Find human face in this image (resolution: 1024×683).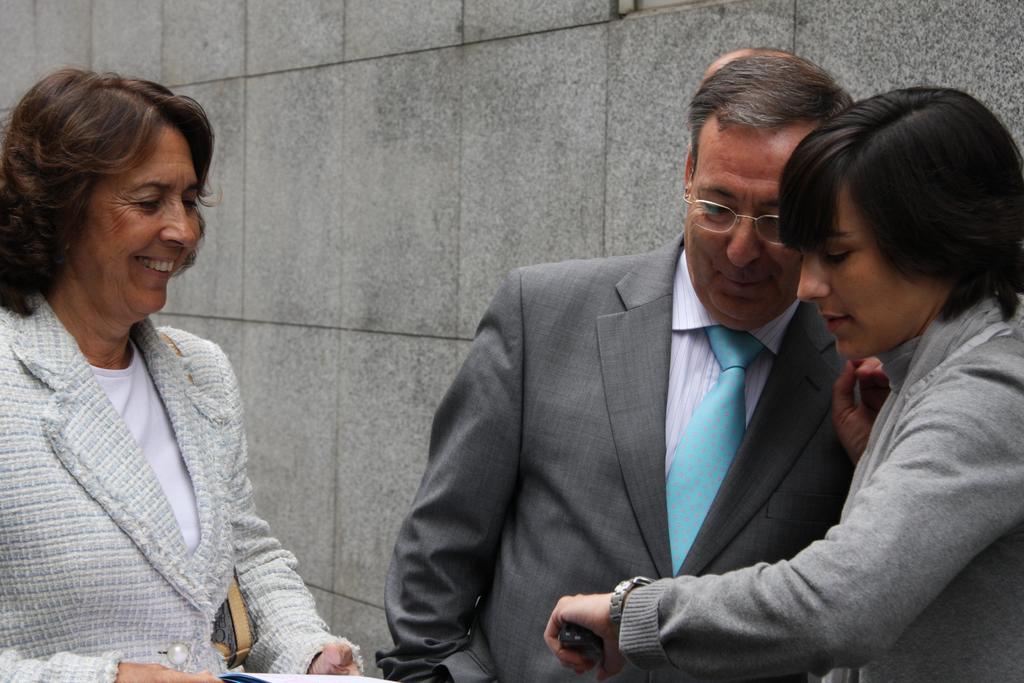
bbox(682, 108, 815, 324).
